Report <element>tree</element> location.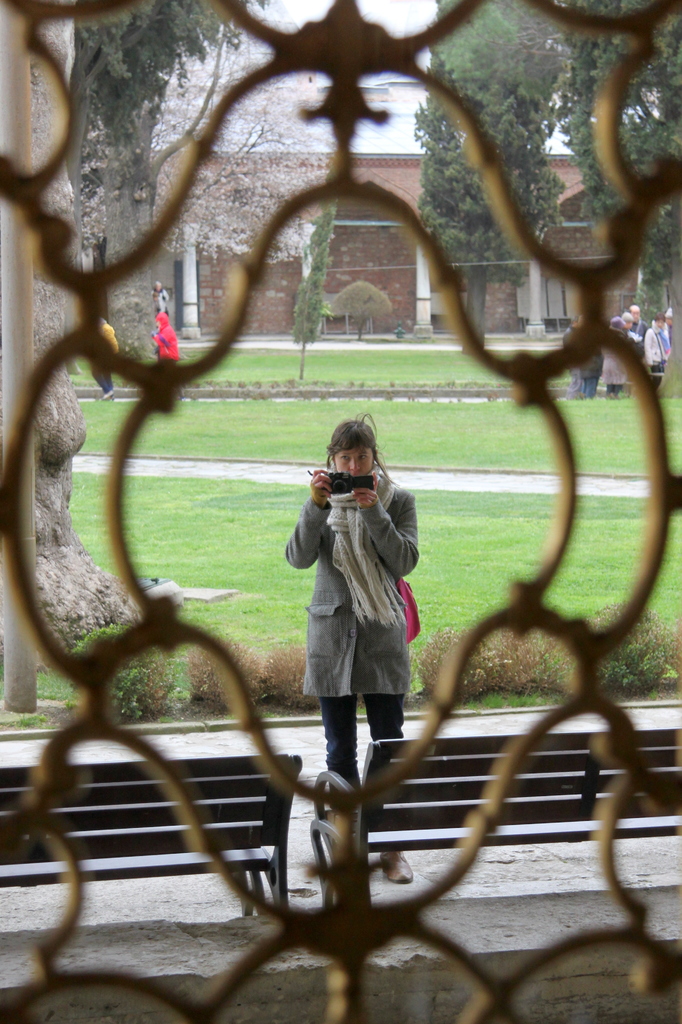
Report: BBox(403, 0, 564, 330).
